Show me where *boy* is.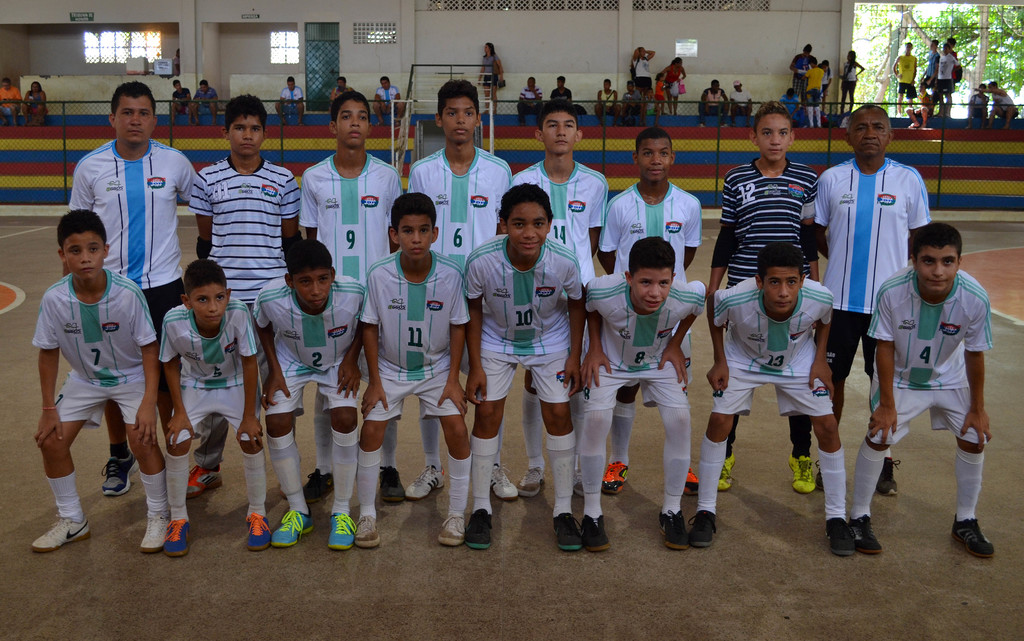
*boy* is at (65, 77, 203, 494).
